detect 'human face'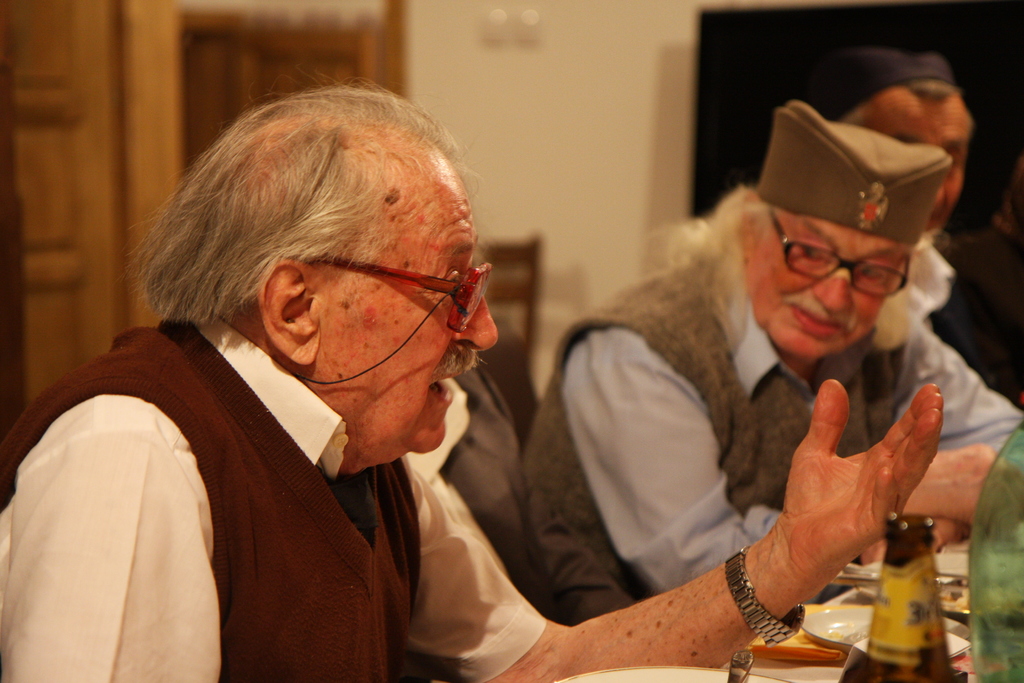
867:78:968:233
